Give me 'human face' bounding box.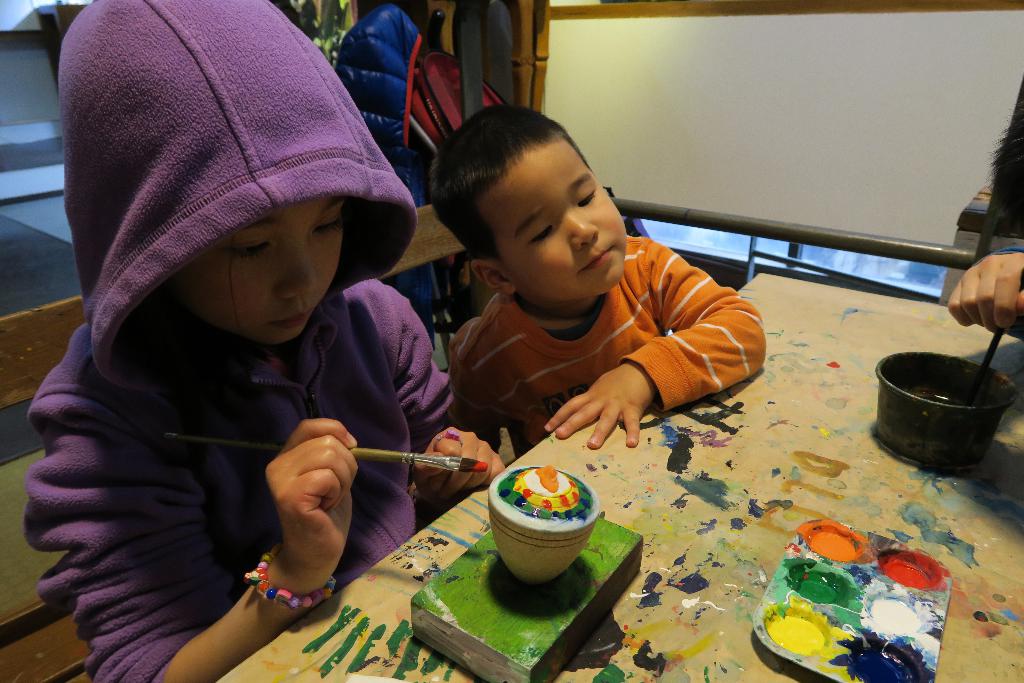
(left=182, top=188, right=340, bottom=350).
